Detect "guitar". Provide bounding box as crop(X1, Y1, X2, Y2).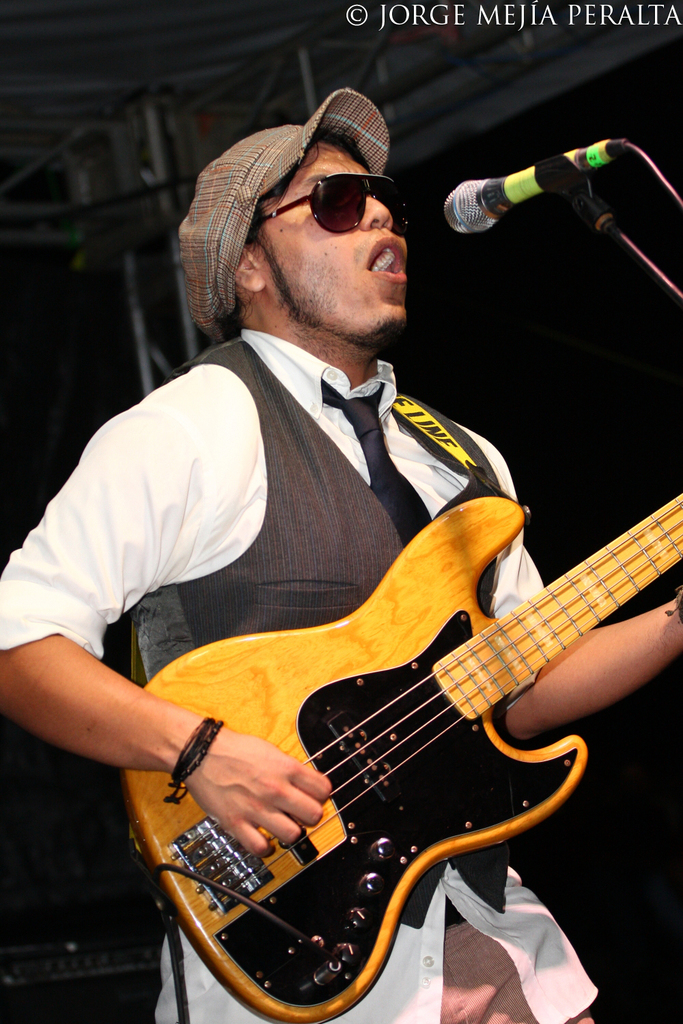
crop(113, 488, 682, 1023).
